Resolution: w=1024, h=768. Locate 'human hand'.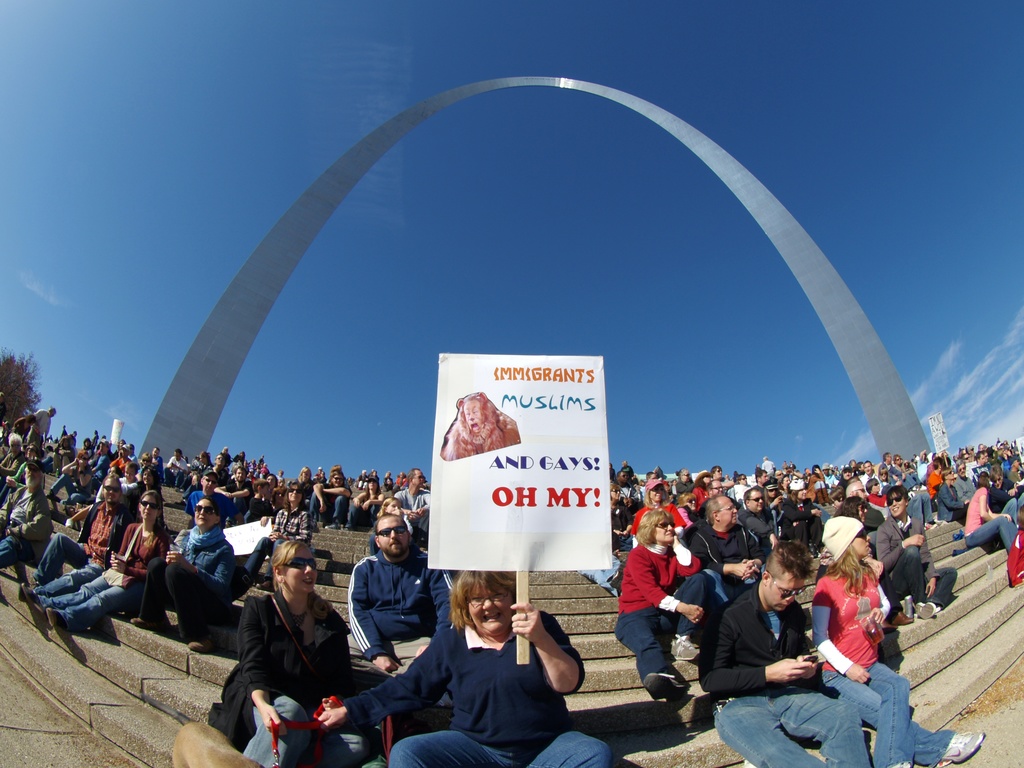
(735,558,760,580).
